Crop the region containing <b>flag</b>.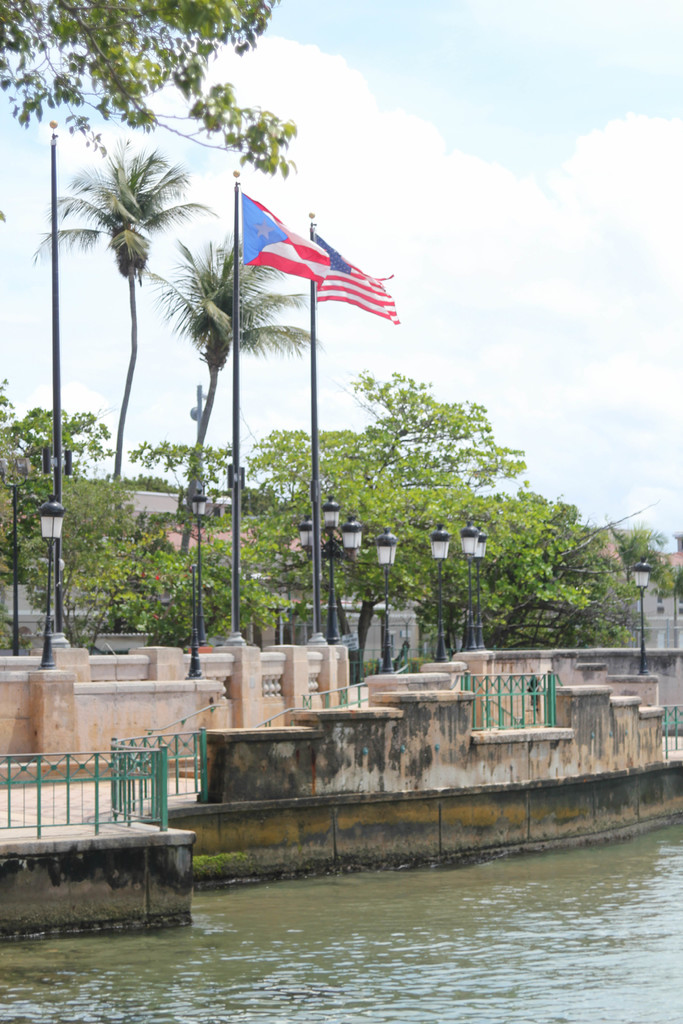
Crop region: left=310, top=228, right=401, bottom=323.
